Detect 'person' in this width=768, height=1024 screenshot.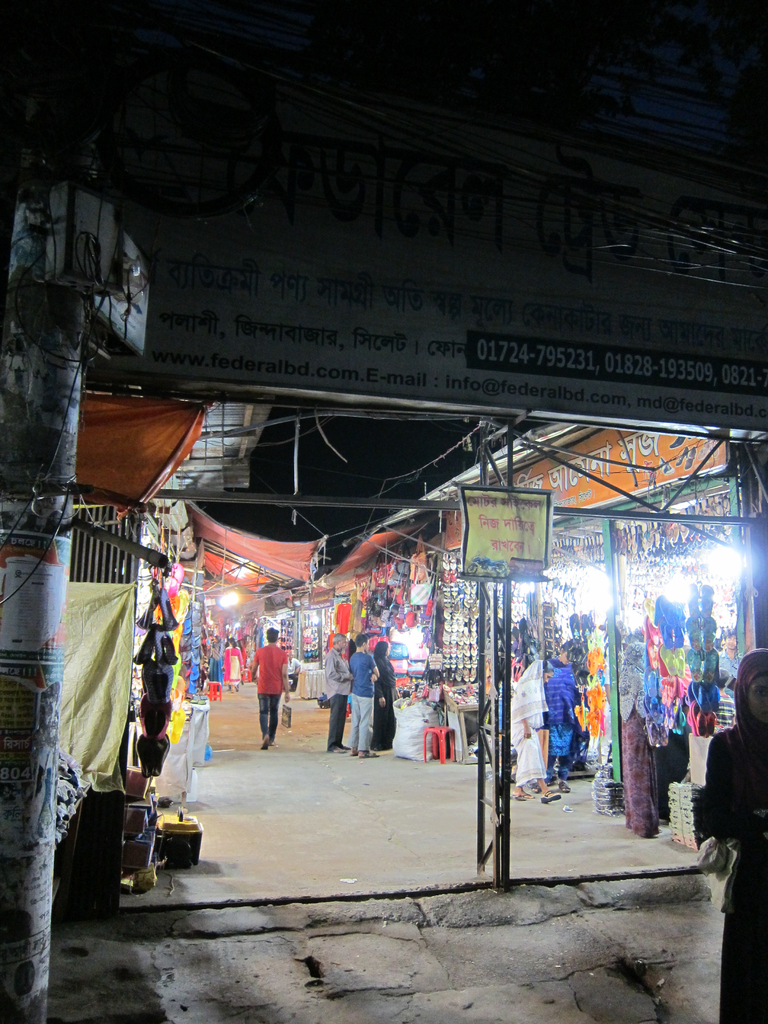
Detection: crop(285, 657, 301, 689).
